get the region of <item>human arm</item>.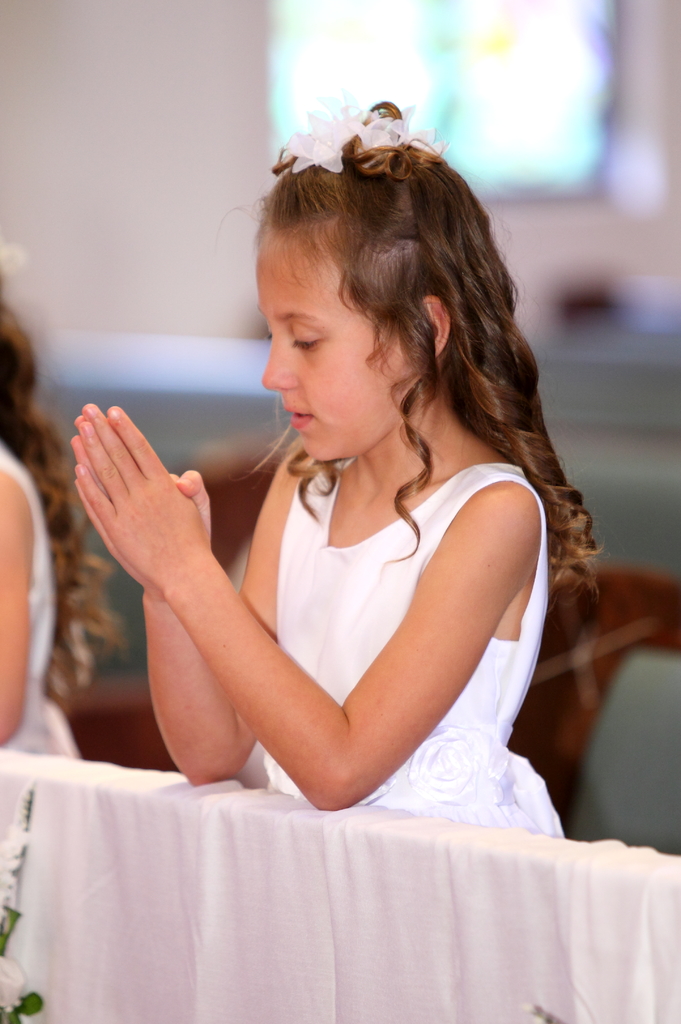
(left=67, top=399, right=296, bottom=788).
